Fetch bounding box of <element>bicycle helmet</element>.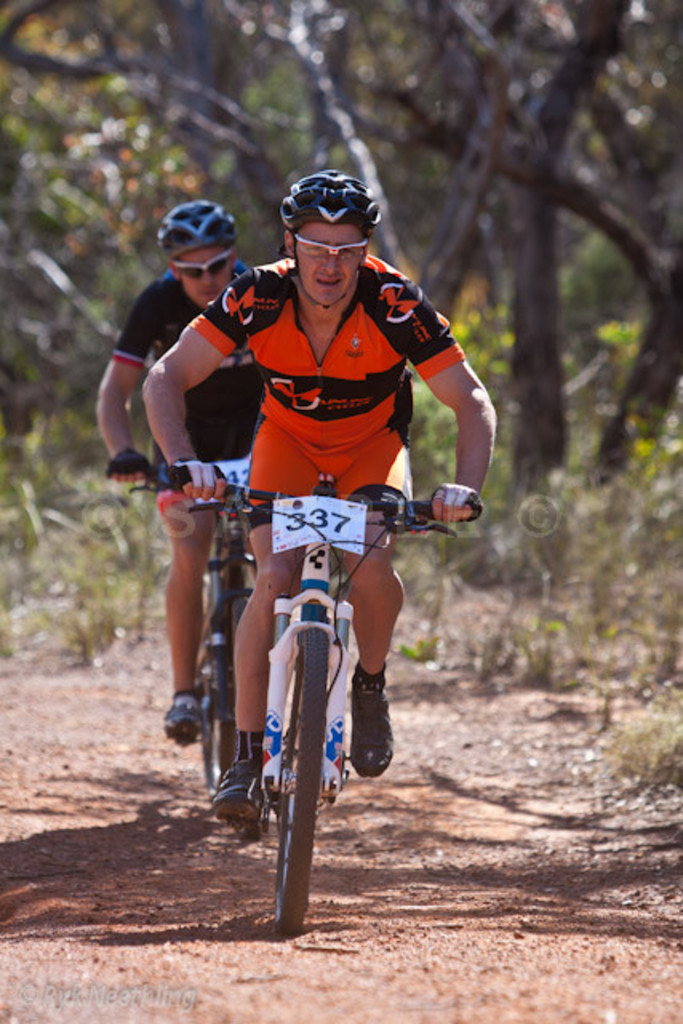
Bbox: [155, 202, 229, 245].
